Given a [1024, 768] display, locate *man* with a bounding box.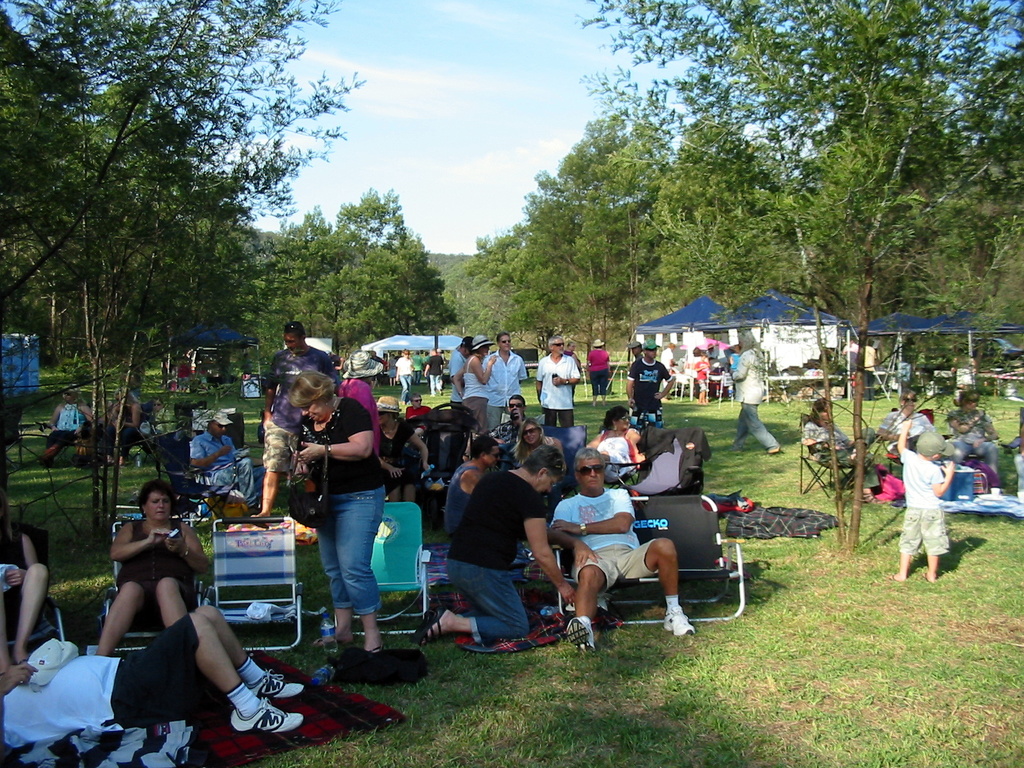
Located: 44/390/91/464.
